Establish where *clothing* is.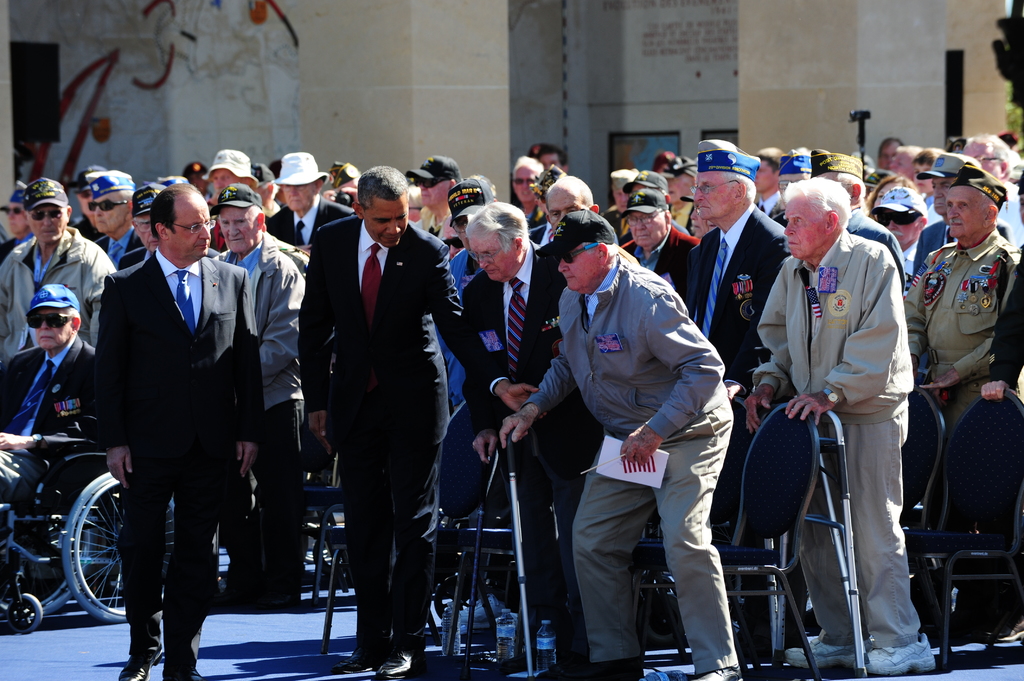
Established at x1=420 y1=214 x2=448 y2=249.
